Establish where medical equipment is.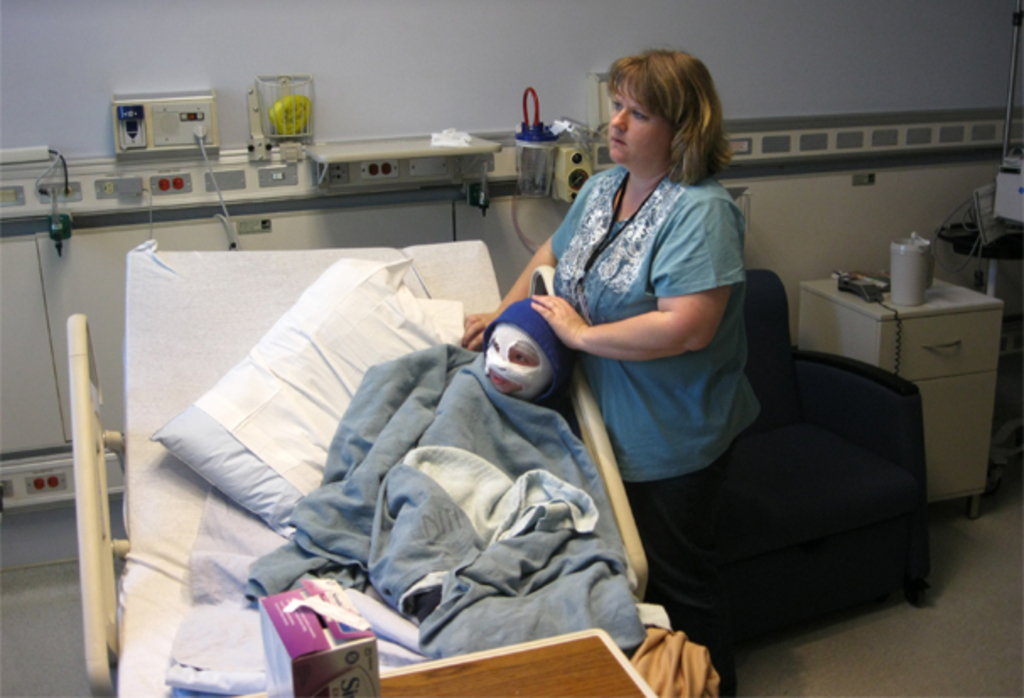
Established at (248,69,312,180).
